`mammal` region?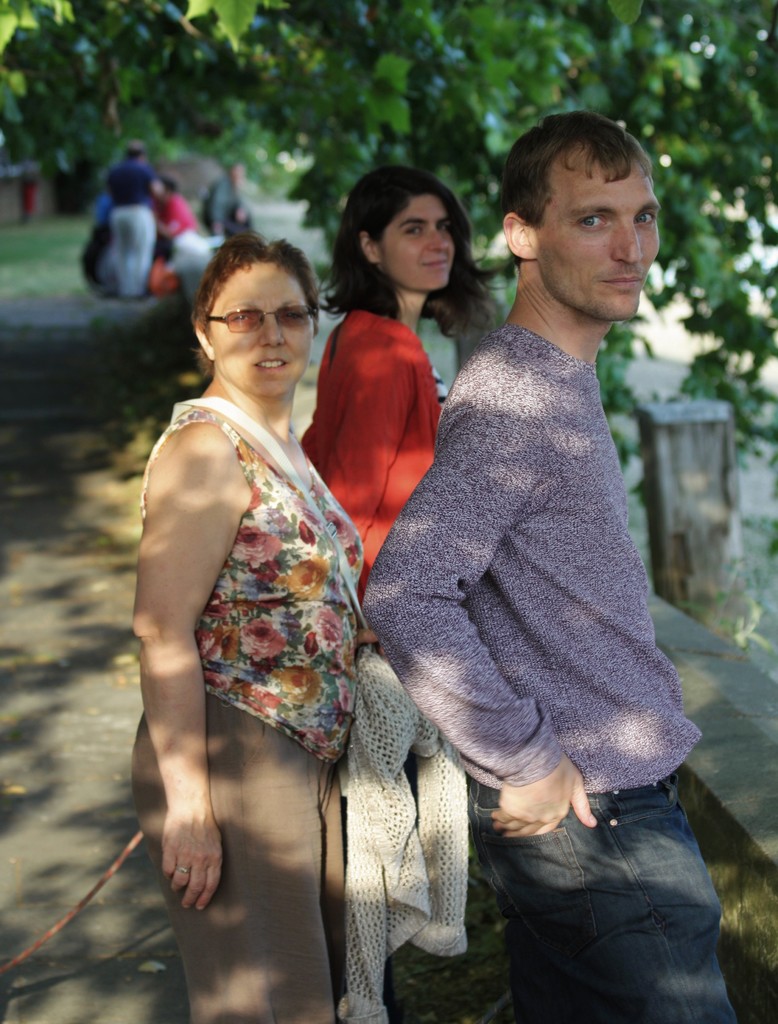
bbox=[112, 202, 411, 982]
